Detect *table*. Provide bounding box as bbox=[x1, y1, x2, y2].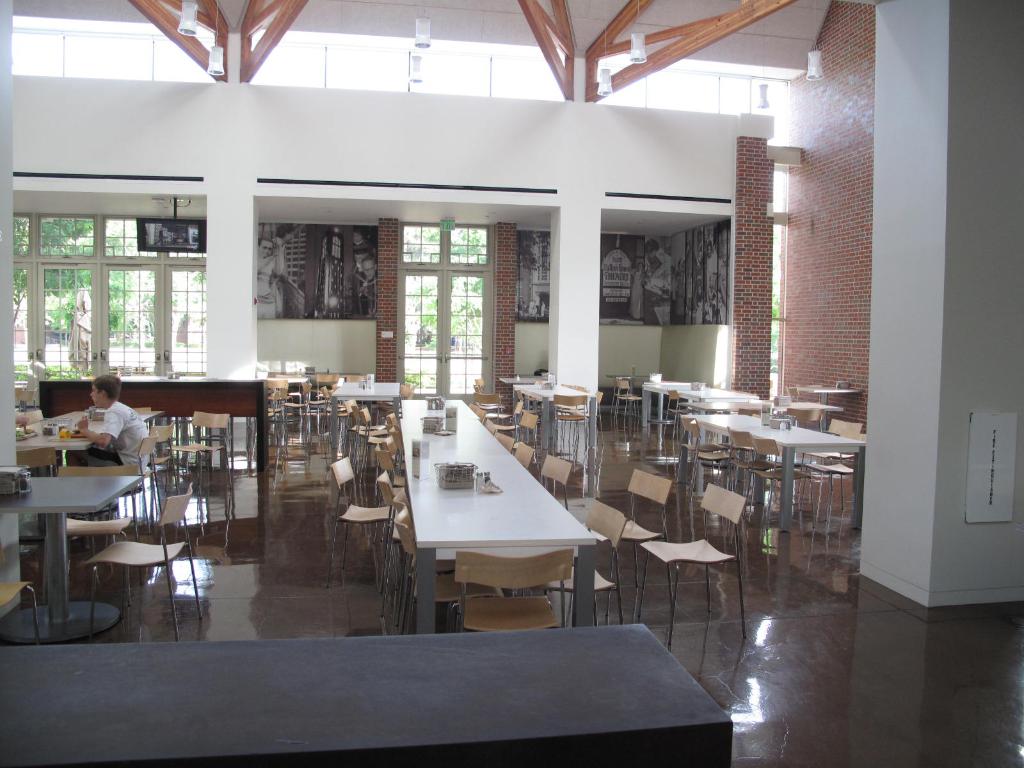
bbox=[679, 413, 862, 533].
